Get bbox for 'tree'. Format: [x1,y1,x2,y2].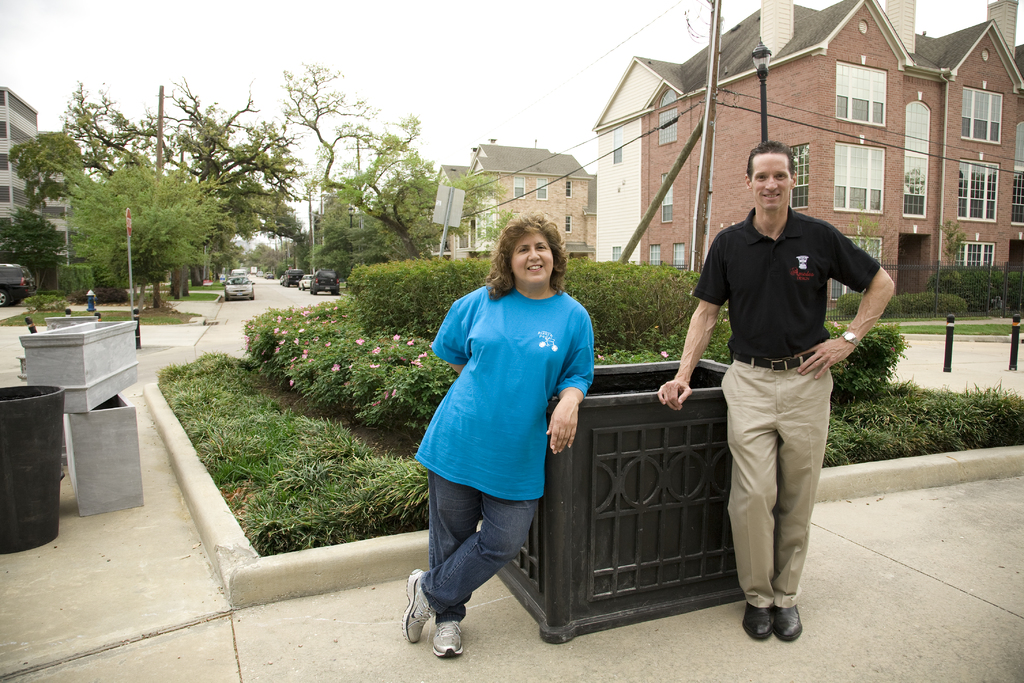
[0,199,68,293].
